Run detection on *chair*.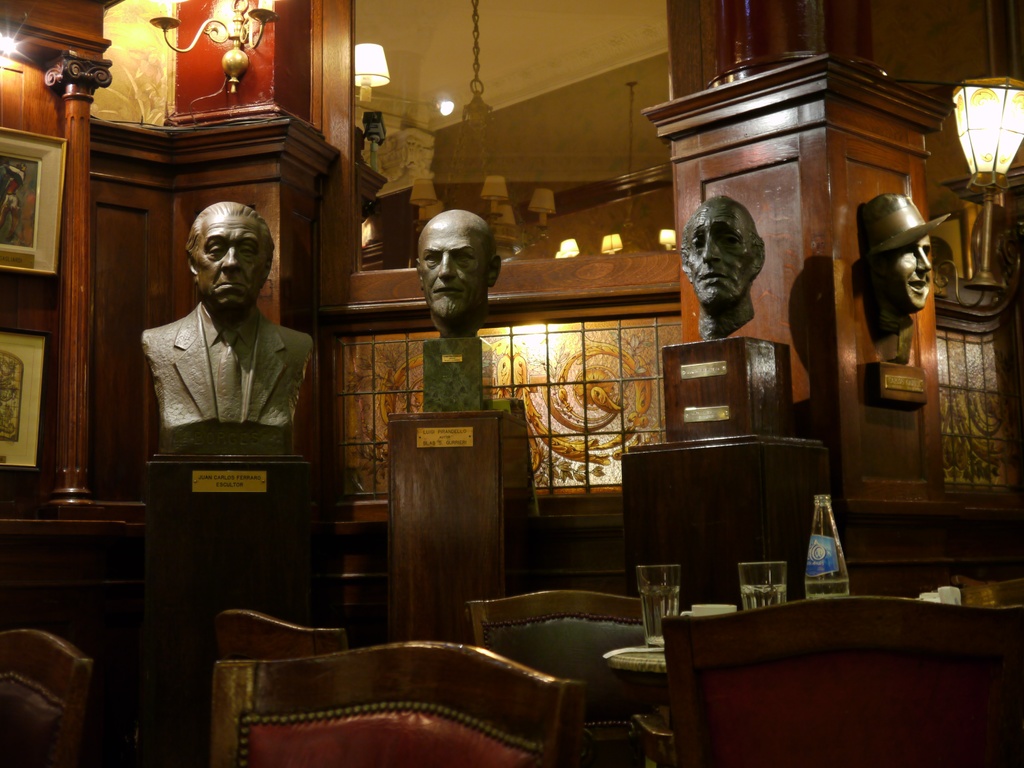
Result: Rect(216, 639, 589, 767).
